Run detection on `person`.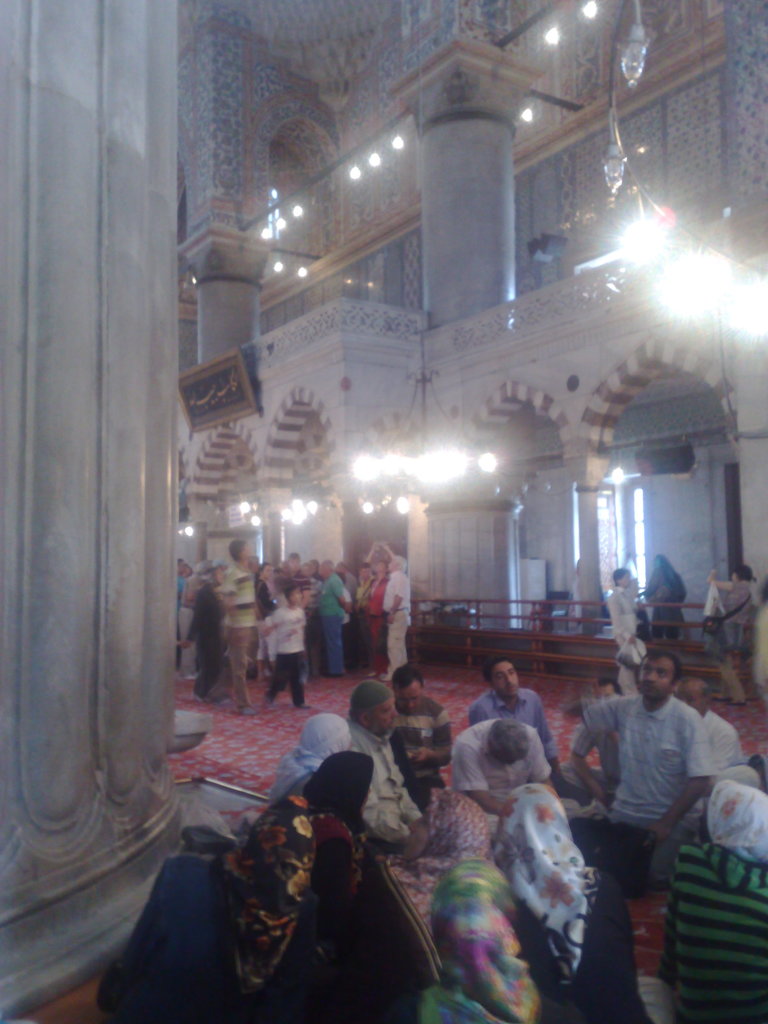
Result: bbox=(586, 618, 735, 927).
